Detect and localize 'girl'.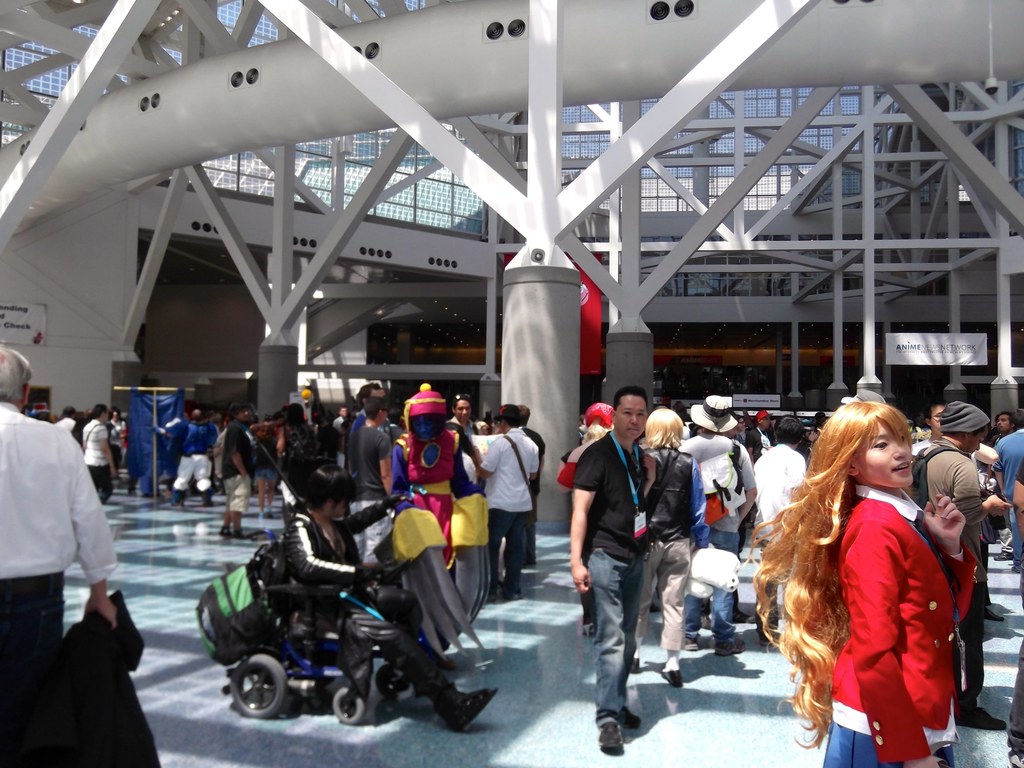
Localized at bbox(731, 392, 986, 767).
